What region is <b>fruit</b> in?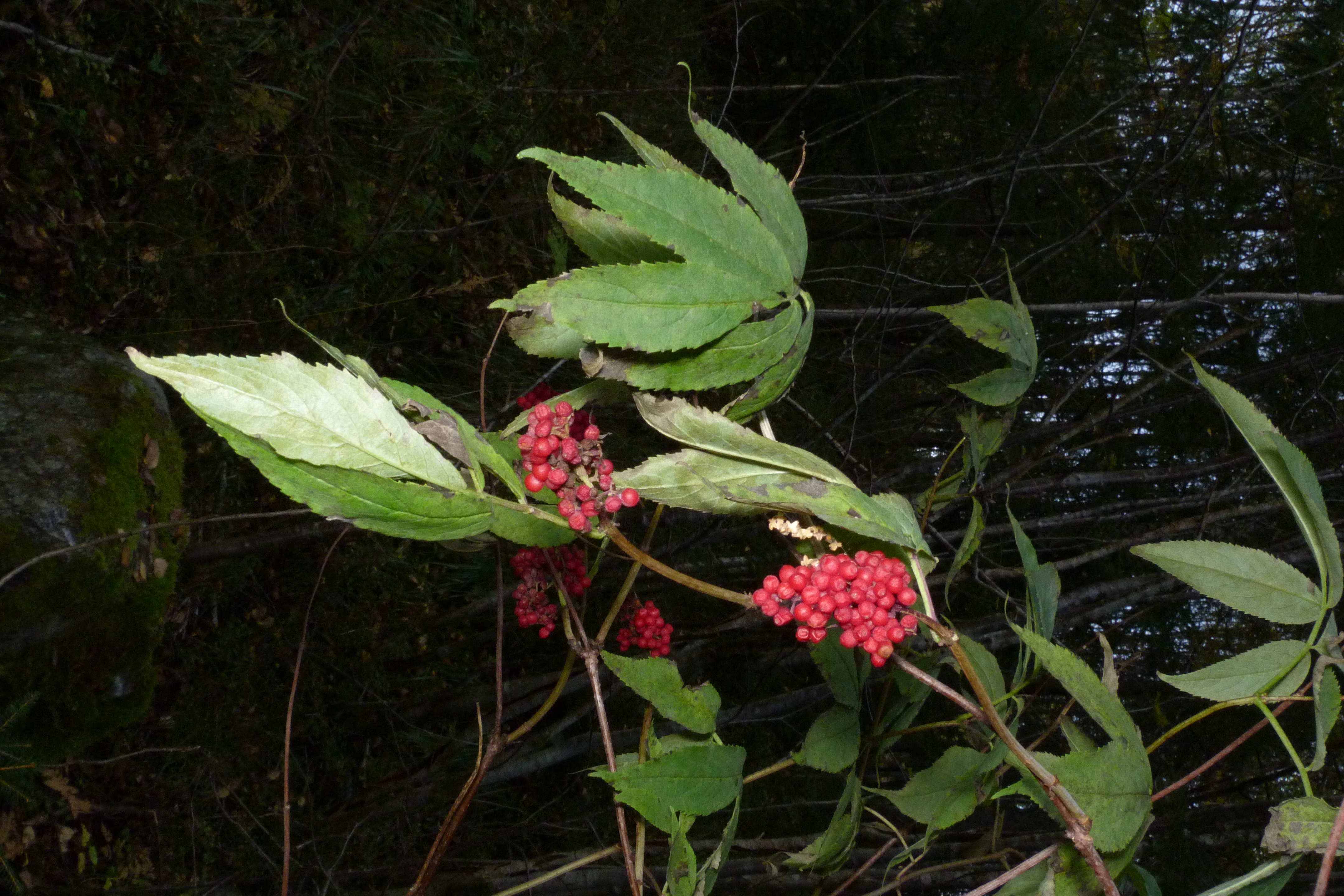
select_region(244, 172, 289, 207).
